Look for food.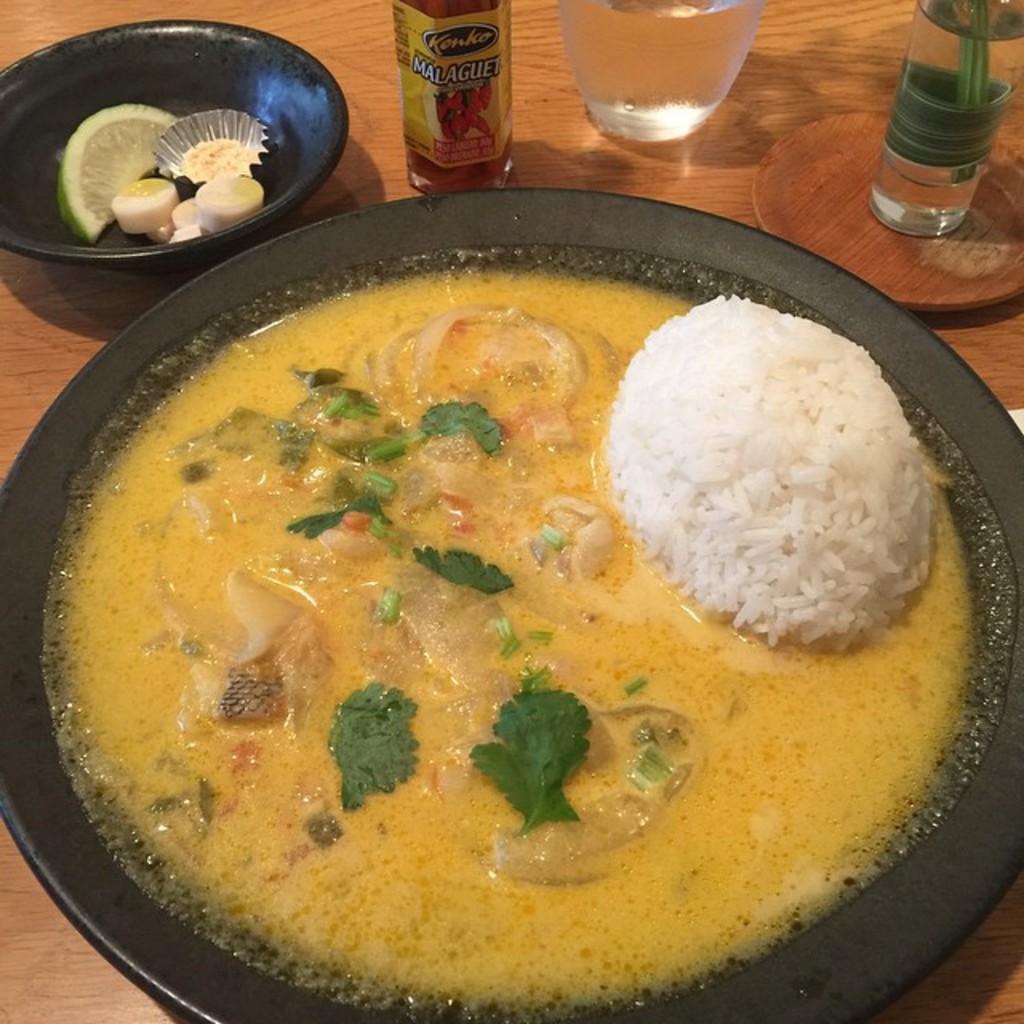
Found: BBox(56, 101, 176, 240).
